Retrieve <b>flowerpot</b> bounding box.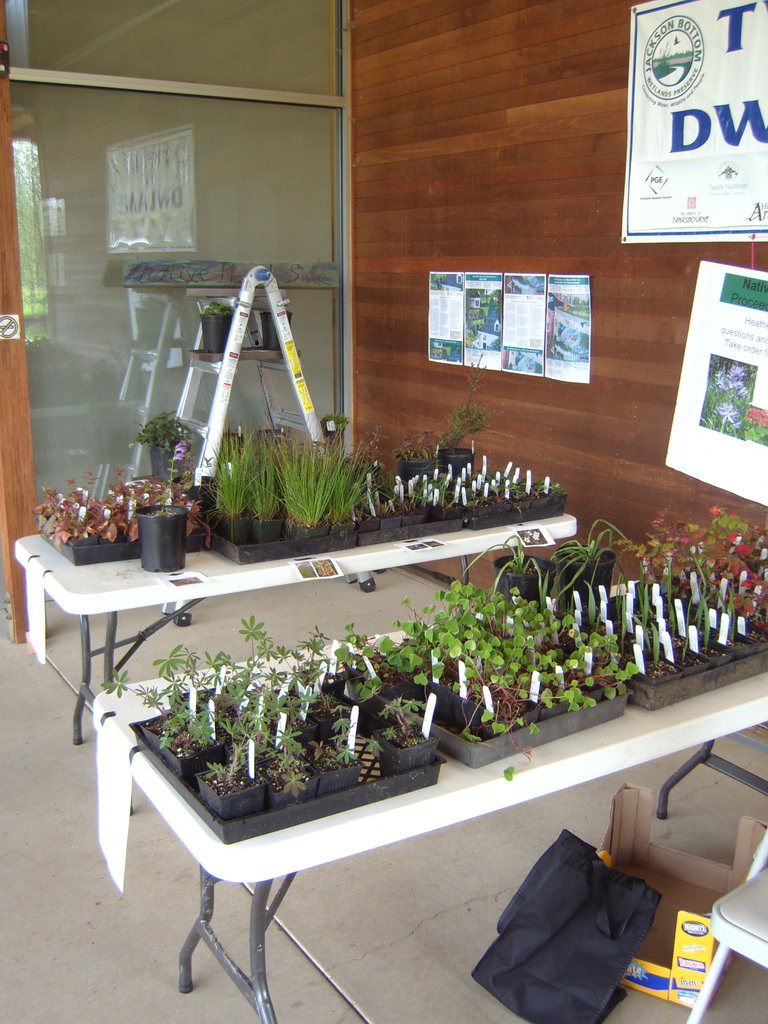
Bounding box: [433,673,522,741].
